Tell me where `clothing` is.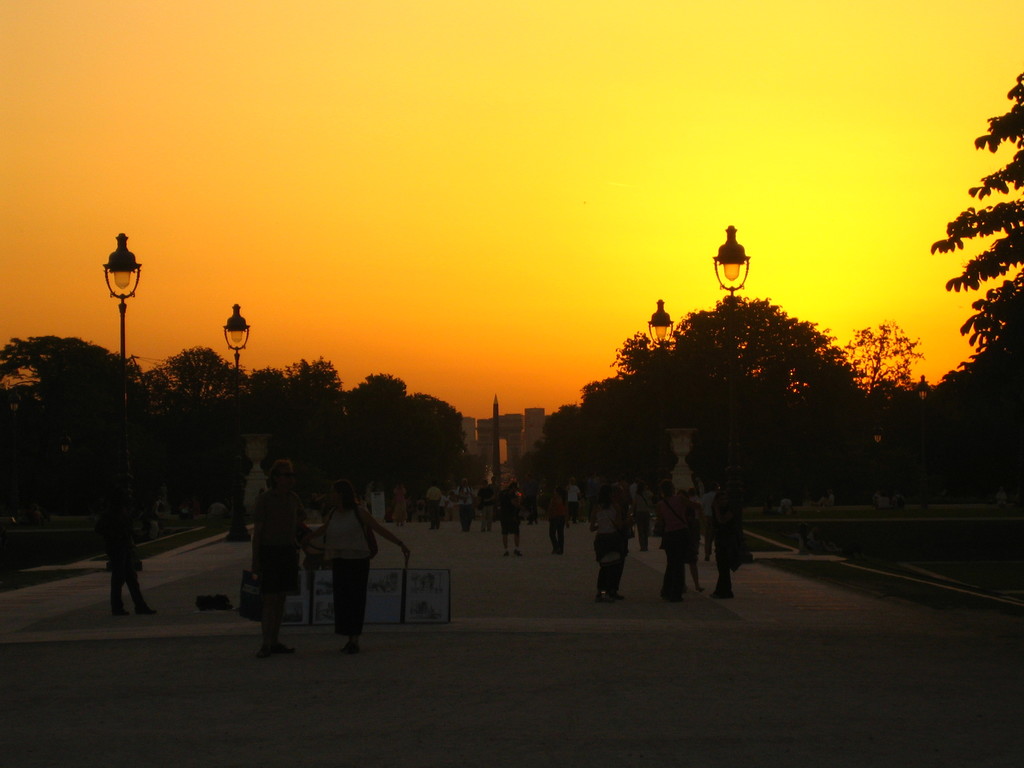
`clothing` is at x1=99, y1=516, x2=141, y2=602.
